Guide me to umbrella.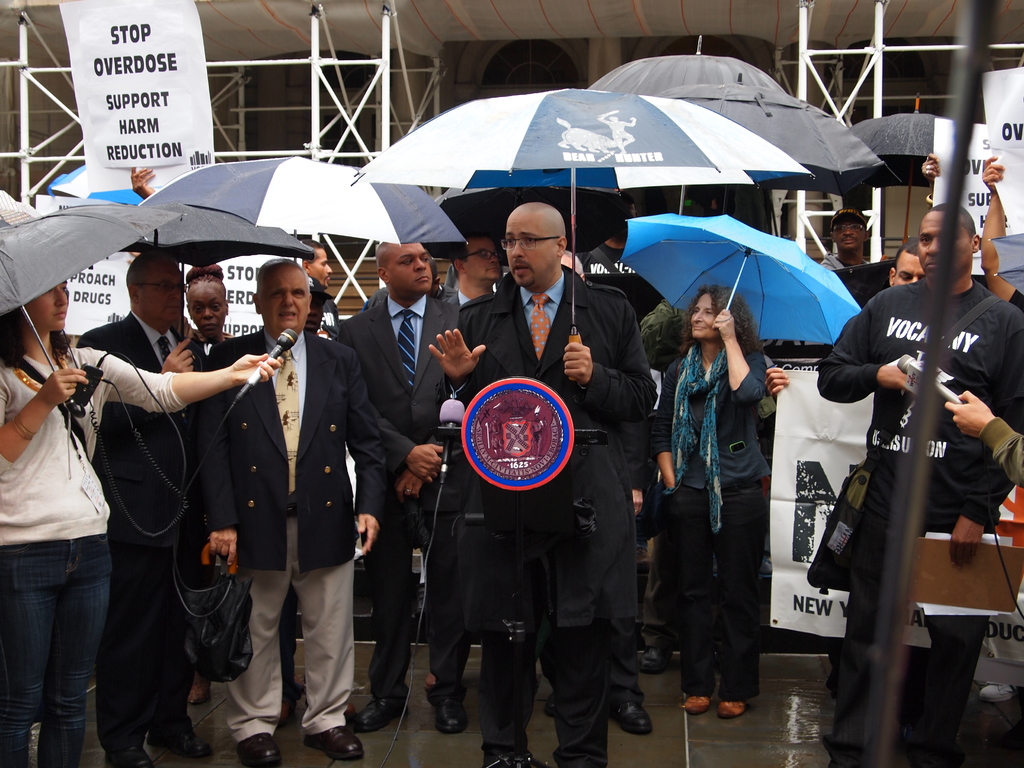
Guidance: crop(817, 104, 991, 244).
